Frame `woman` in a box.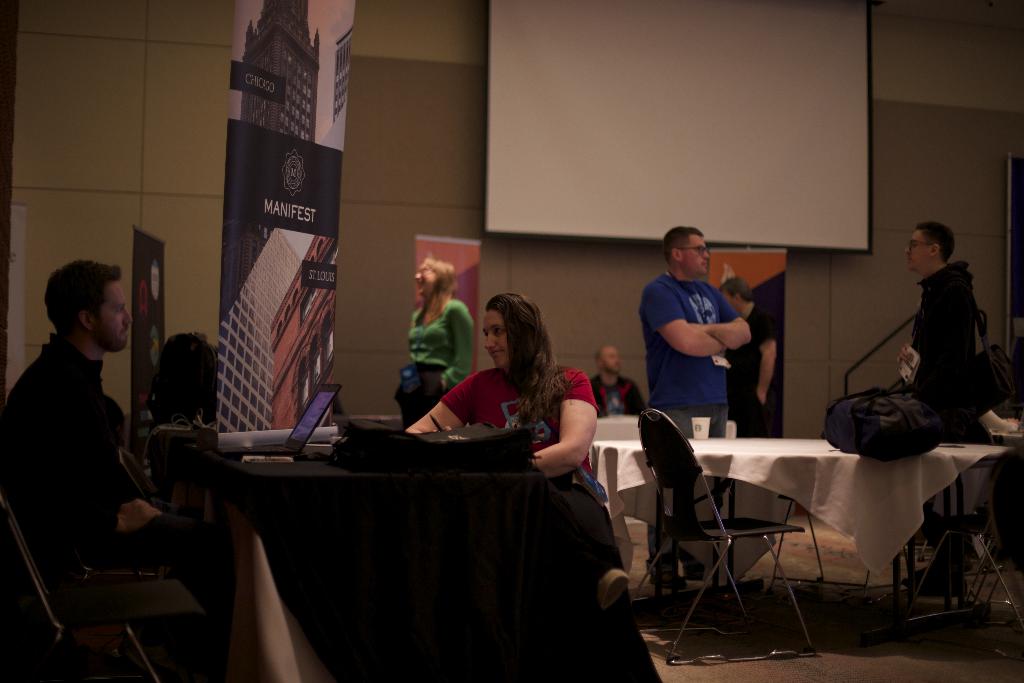
x1=395 y1=253 x2=477 y2=425.
